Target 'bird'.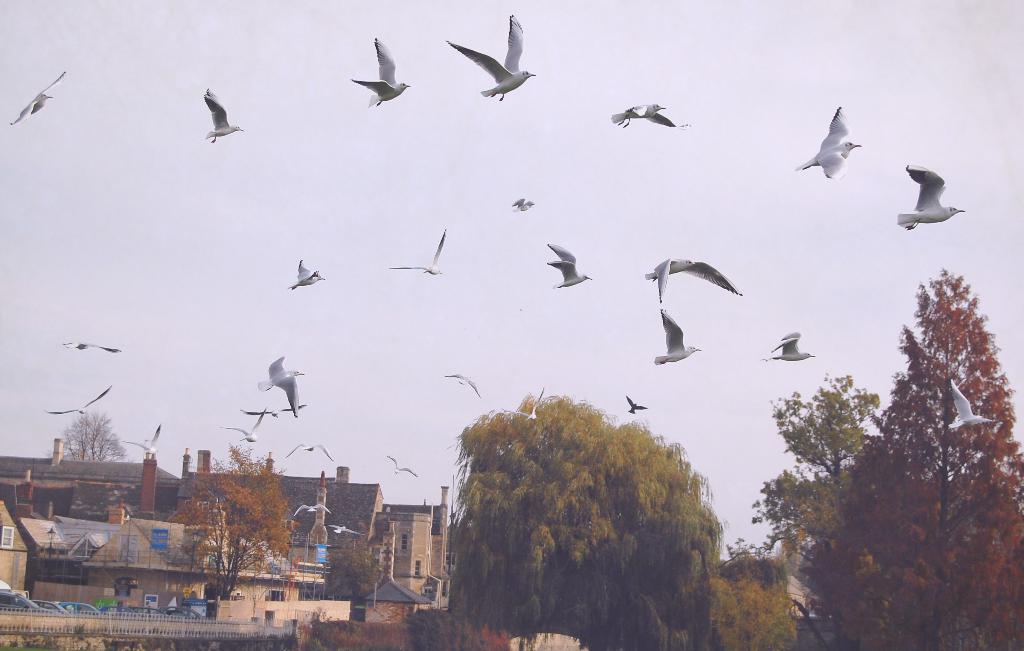
Target region: rect(948, 379, 998, 433).
